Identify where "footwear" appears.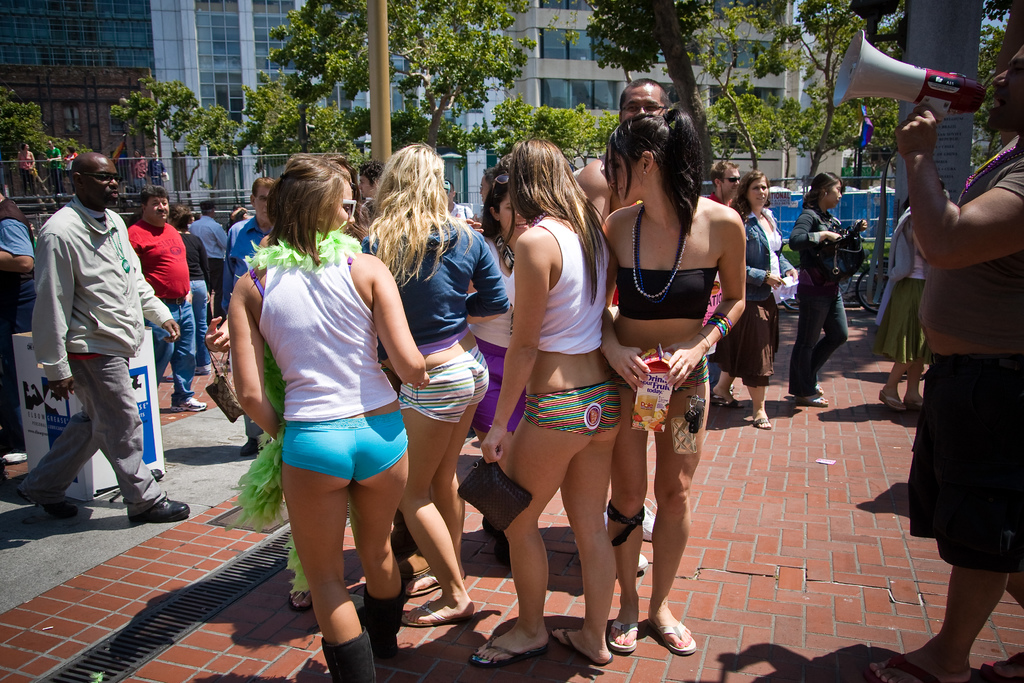
Appears at x1=172 y1=395 x2=206 y2=414.
